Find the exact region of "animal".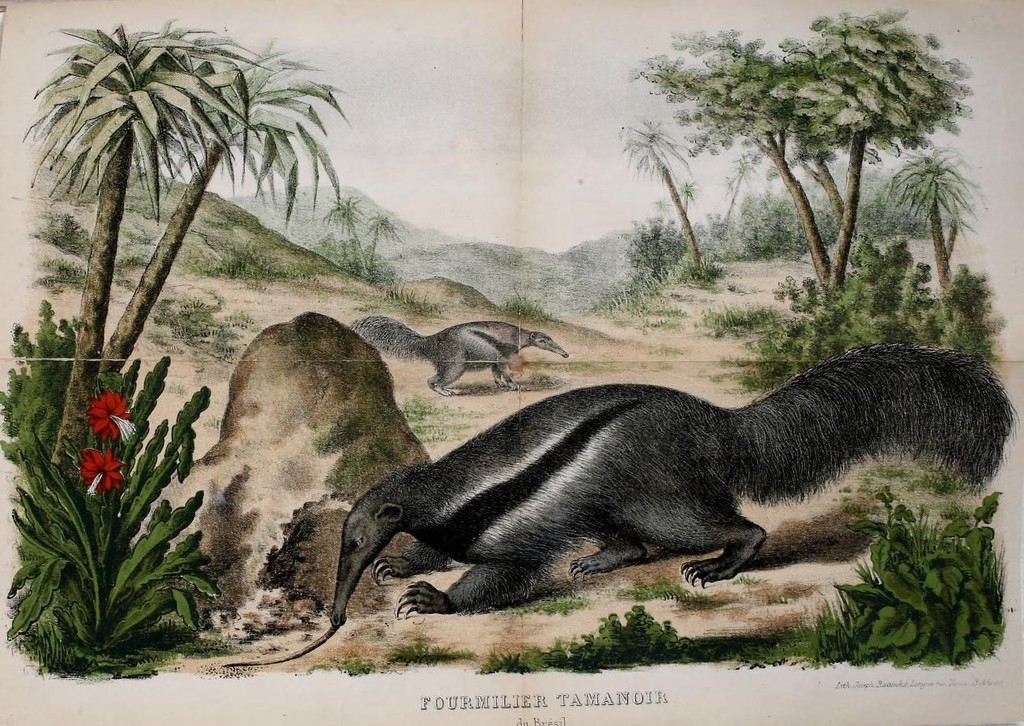
Exact region: 349,314,570,395.
